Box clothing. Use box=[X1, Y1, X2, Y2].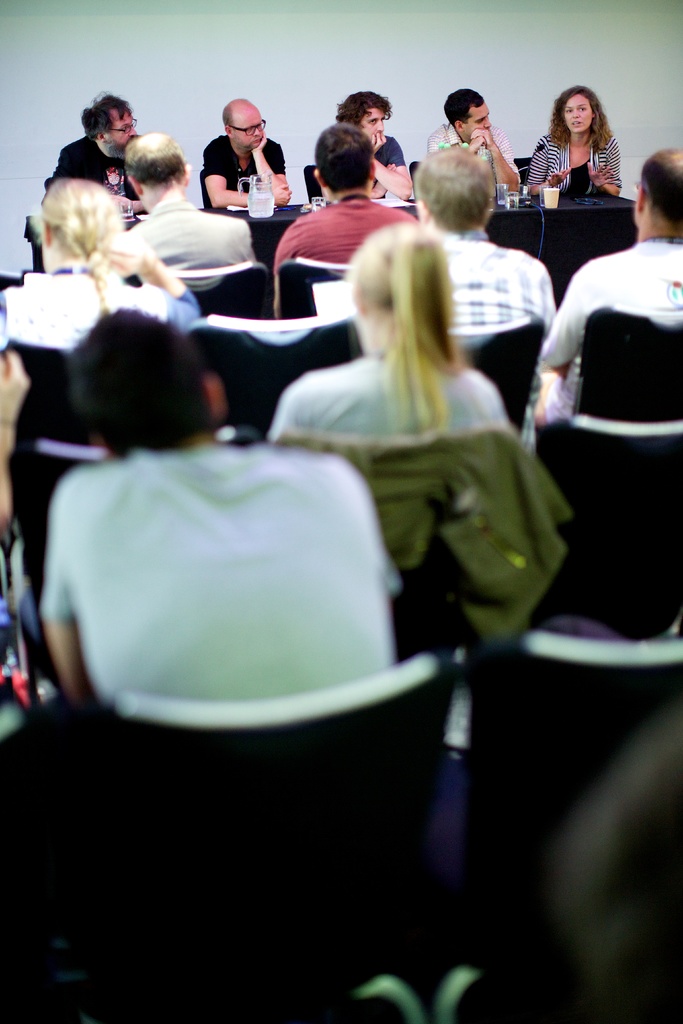
box=[122, 202, 258, 271].
